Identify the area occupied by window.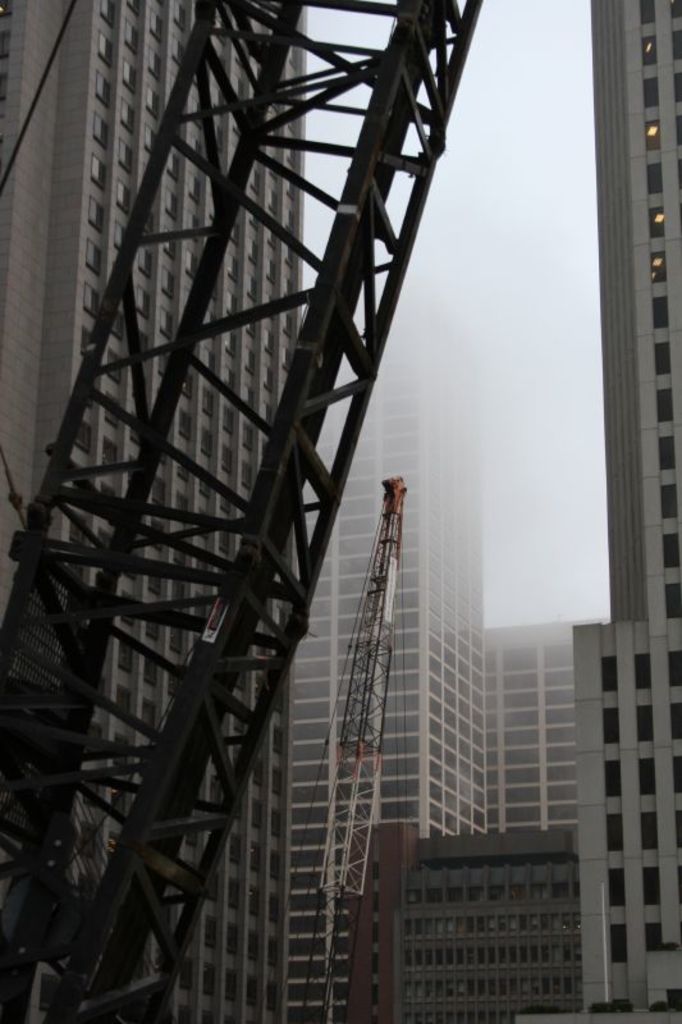
Area: rect(644, 872, 662, 909).
